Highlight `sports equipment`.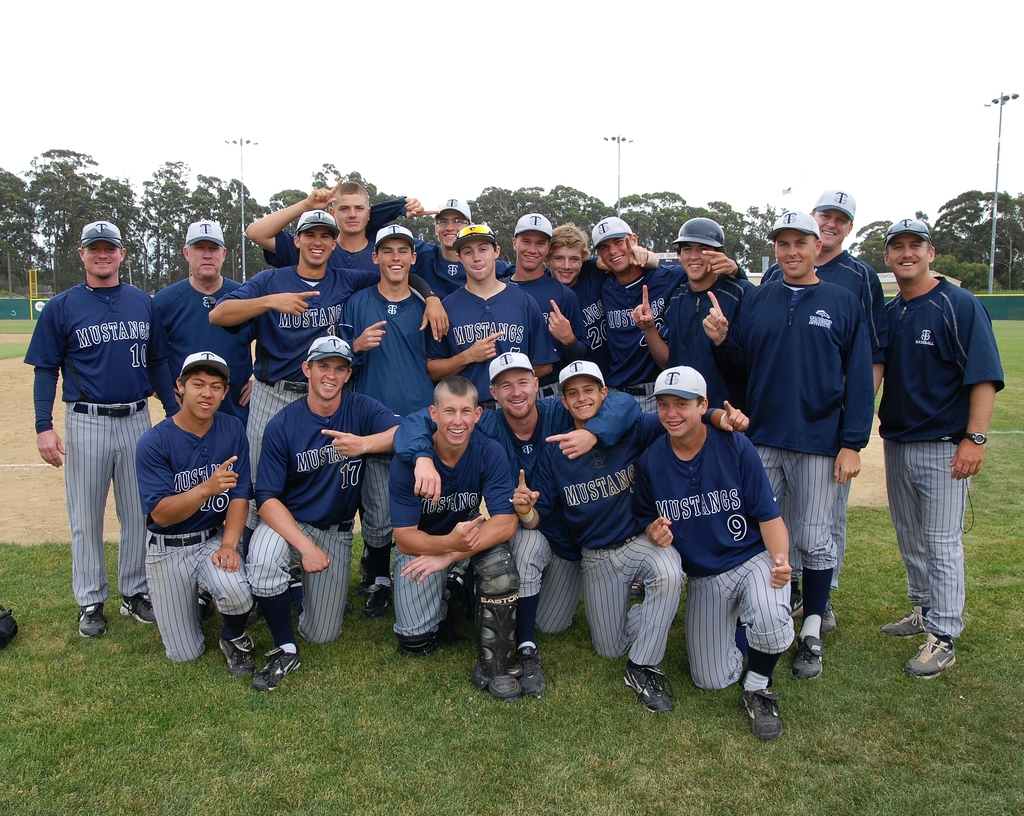
Highlighted region: BBox(471, 544, 524, 696).
